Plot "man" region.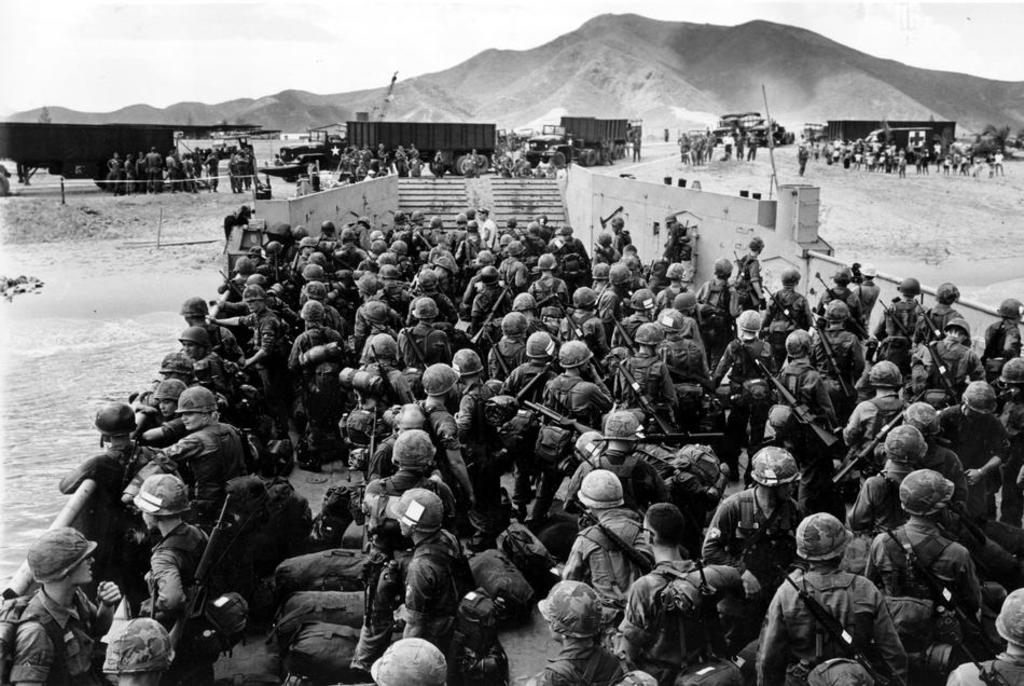
Plotted at select_region(736, 133, 746, 160).
